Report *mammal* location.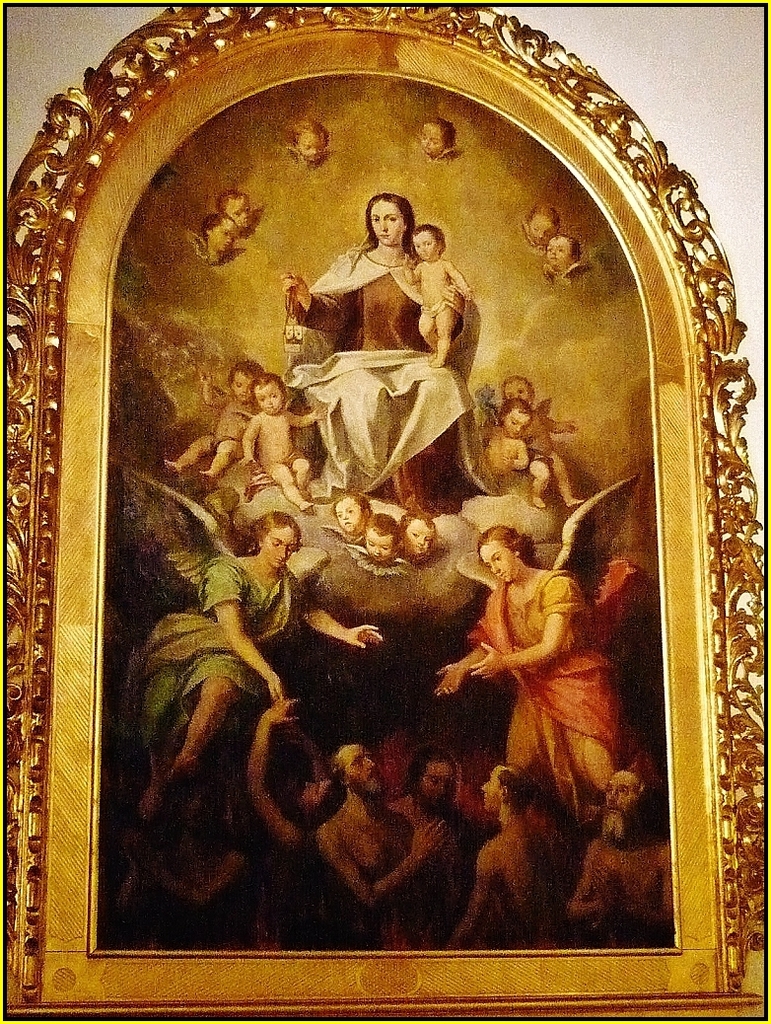
Report: Rect(542, 228, 589, 284).
